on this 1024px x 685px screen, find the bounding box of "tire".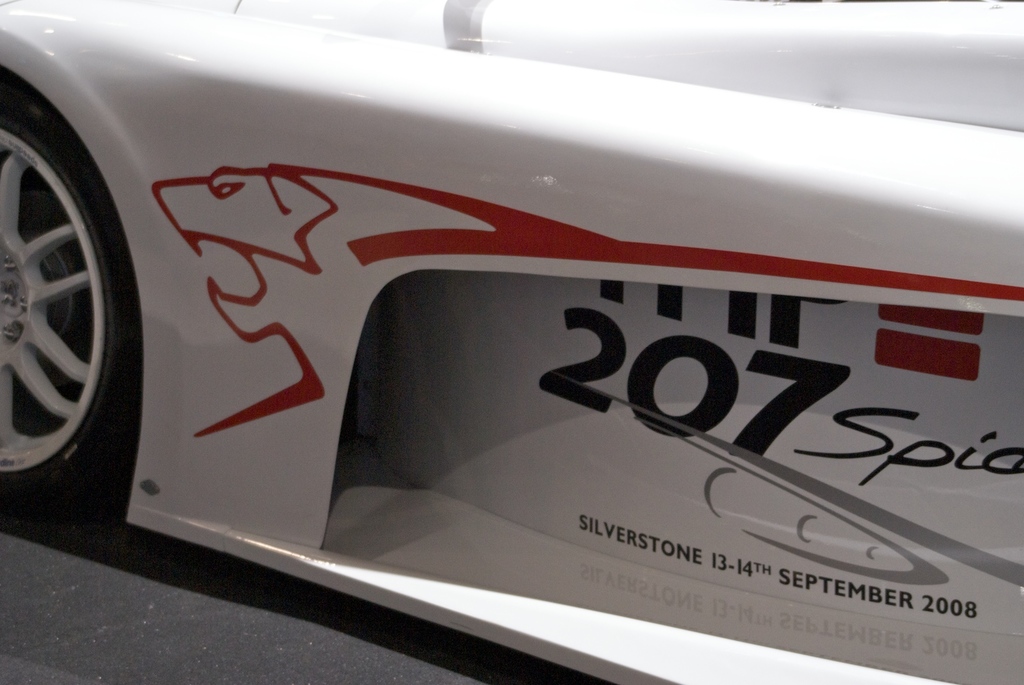
Bounding box: box(1, 89, 144, 517).
